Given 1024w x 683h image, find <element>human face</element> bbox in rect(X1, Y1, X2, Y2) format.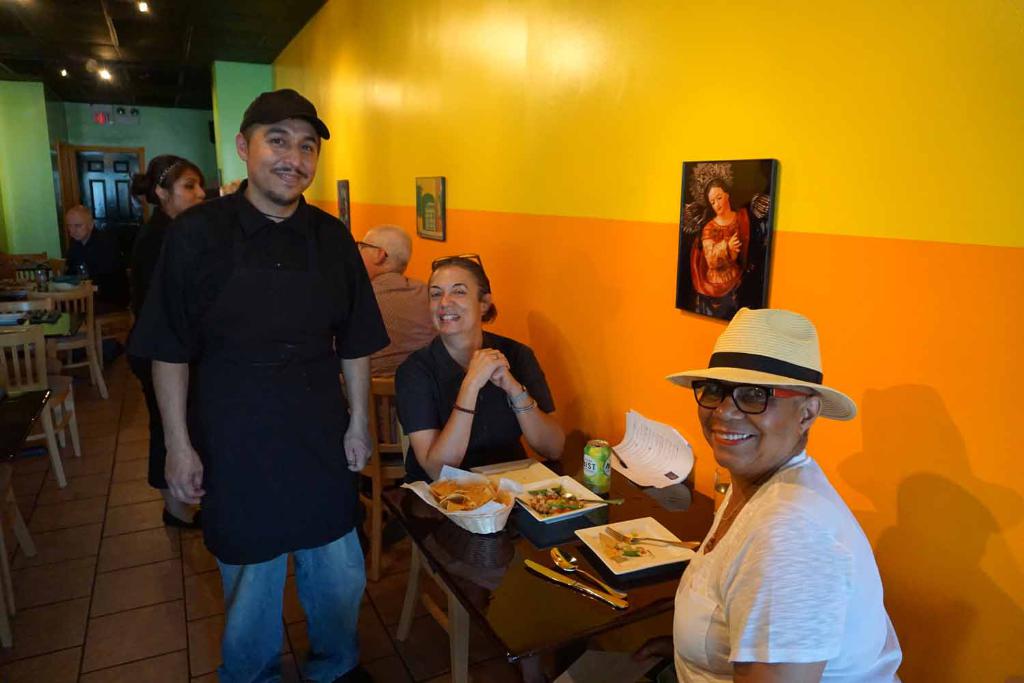
rect(159, 172, 204, 212).
